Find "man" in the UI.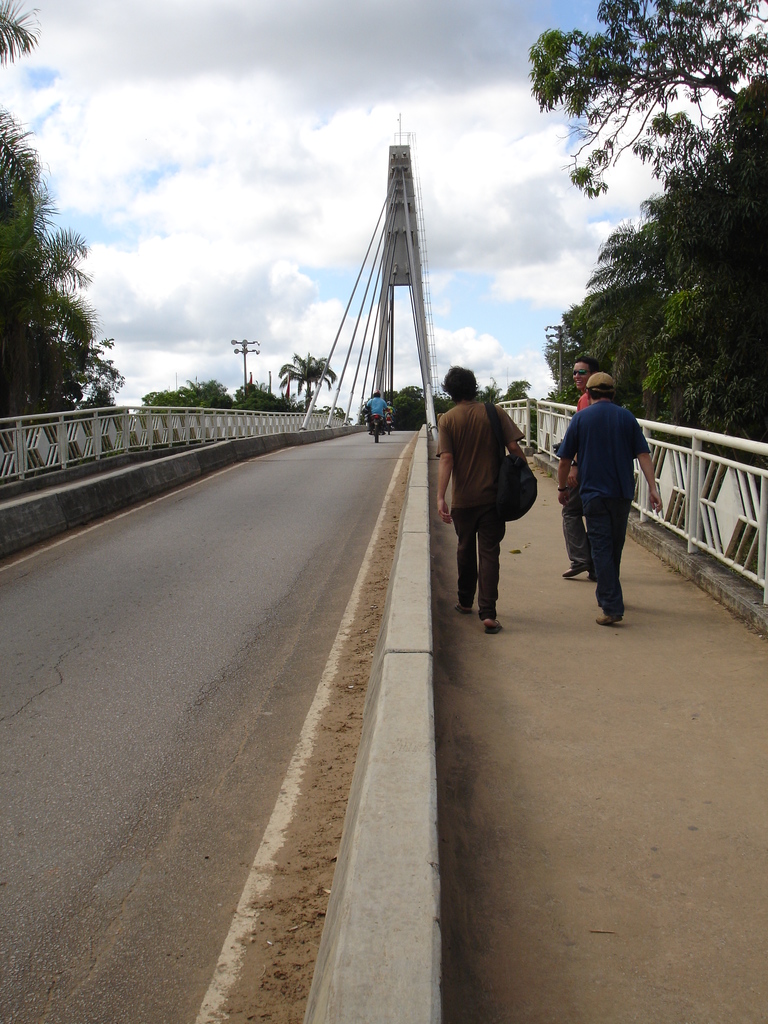
UI element at crop(558, 372, 664, 625).
